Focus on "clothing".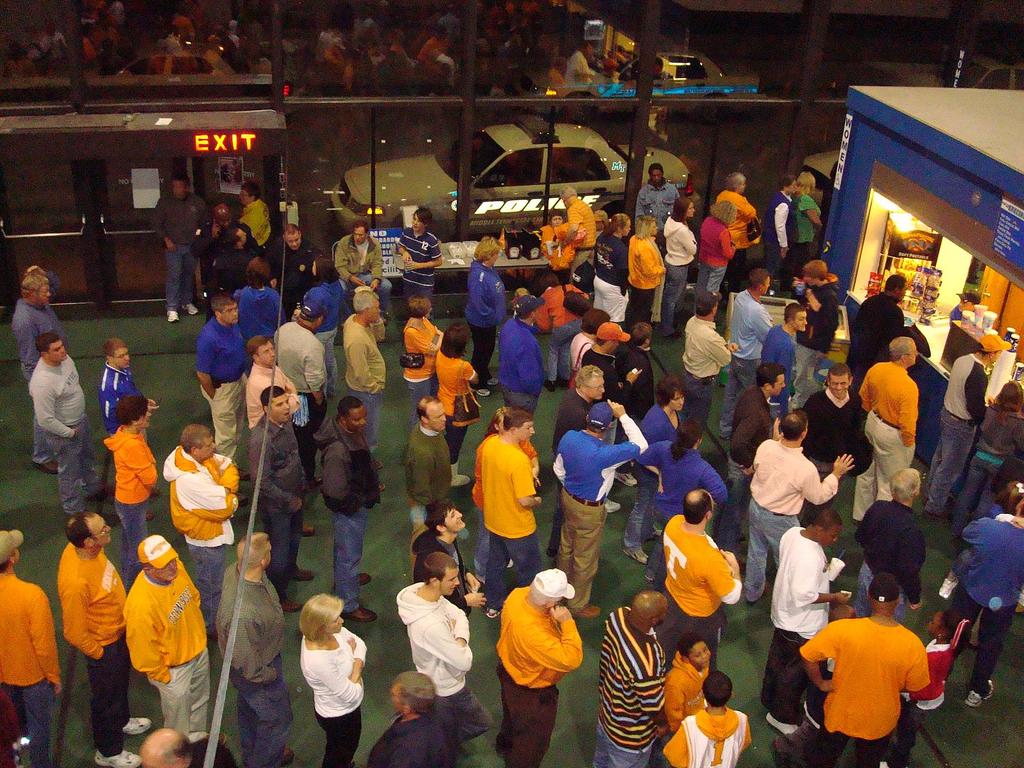
Focused at Rect(759, 525, 830, 725).
